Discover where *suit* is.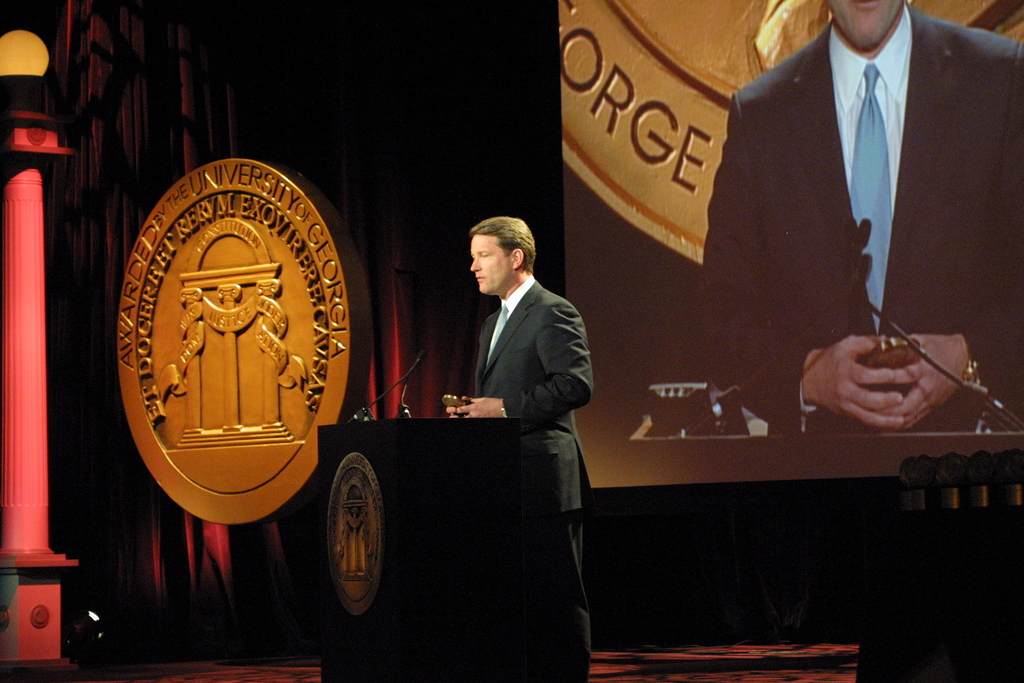
Discovered at 471, 277, 597, 682.
